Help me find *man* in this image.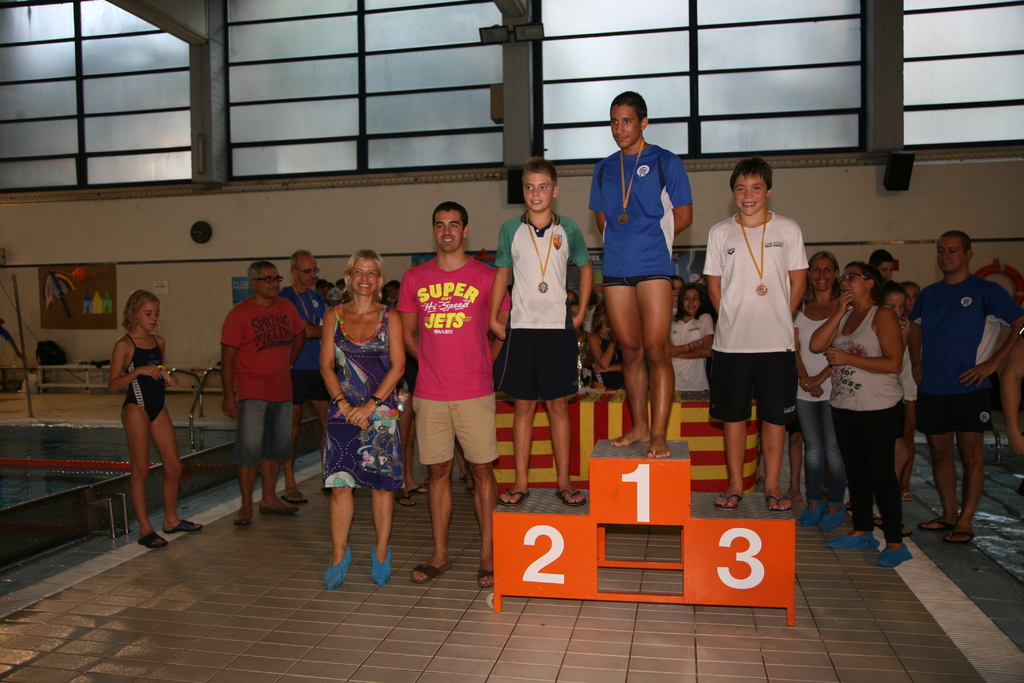
Found it: box(285, 235, 323, 501).
